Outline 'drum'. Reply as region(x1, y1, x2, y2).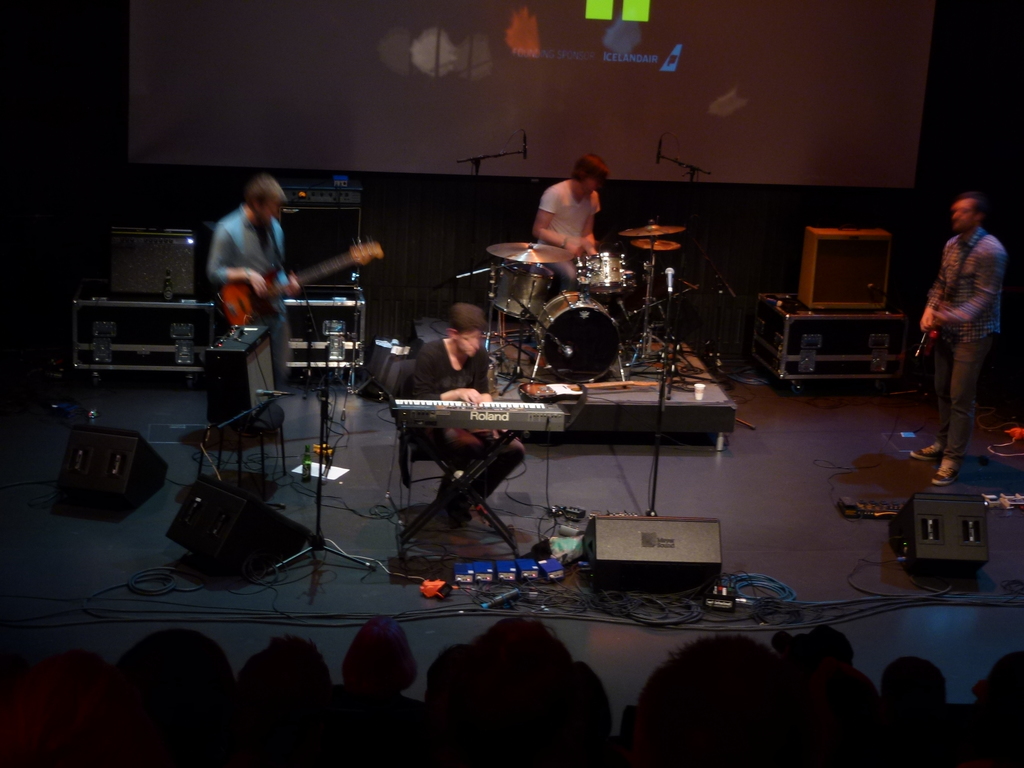
region(538, 292, 617, 384).
